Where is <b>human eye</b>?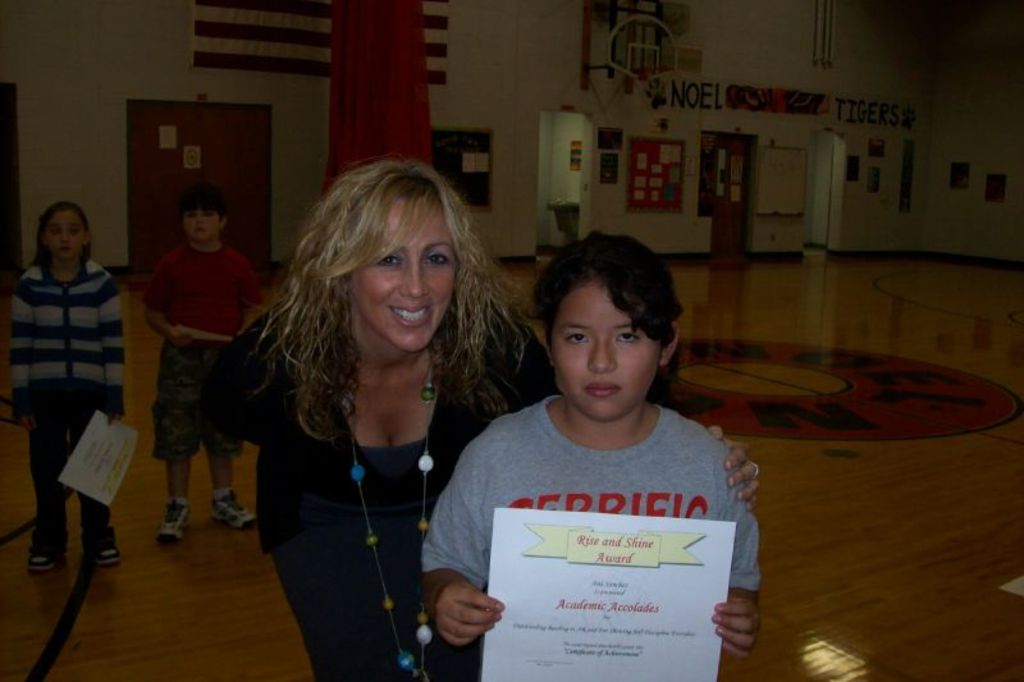
50, 226, 63, 237.
